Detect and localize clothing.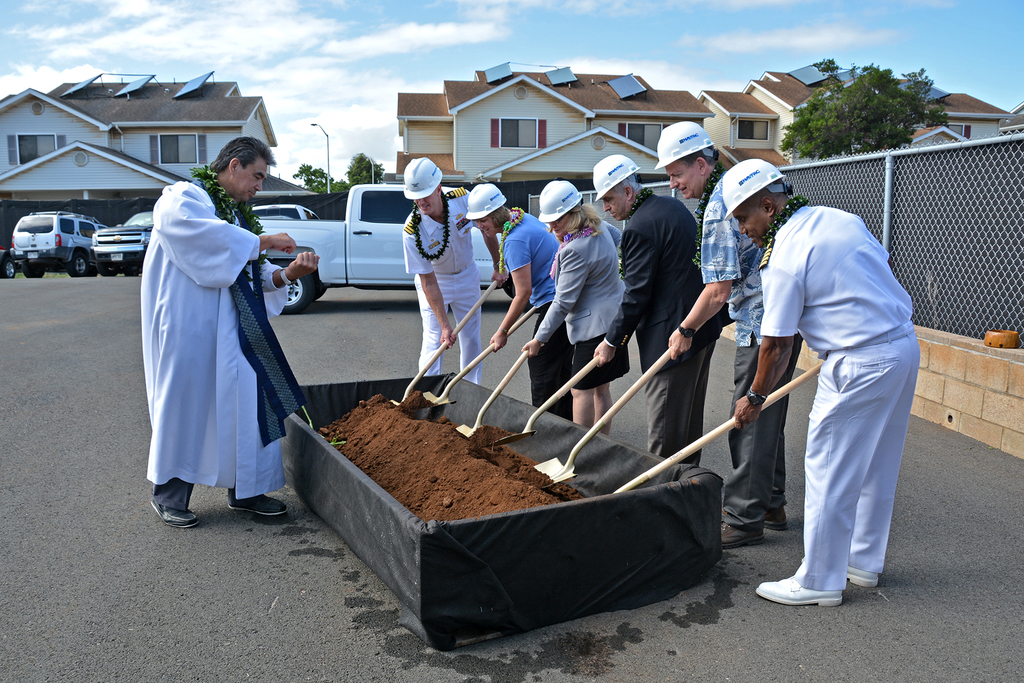
Localized at detection(605, 186, 724, 468).
